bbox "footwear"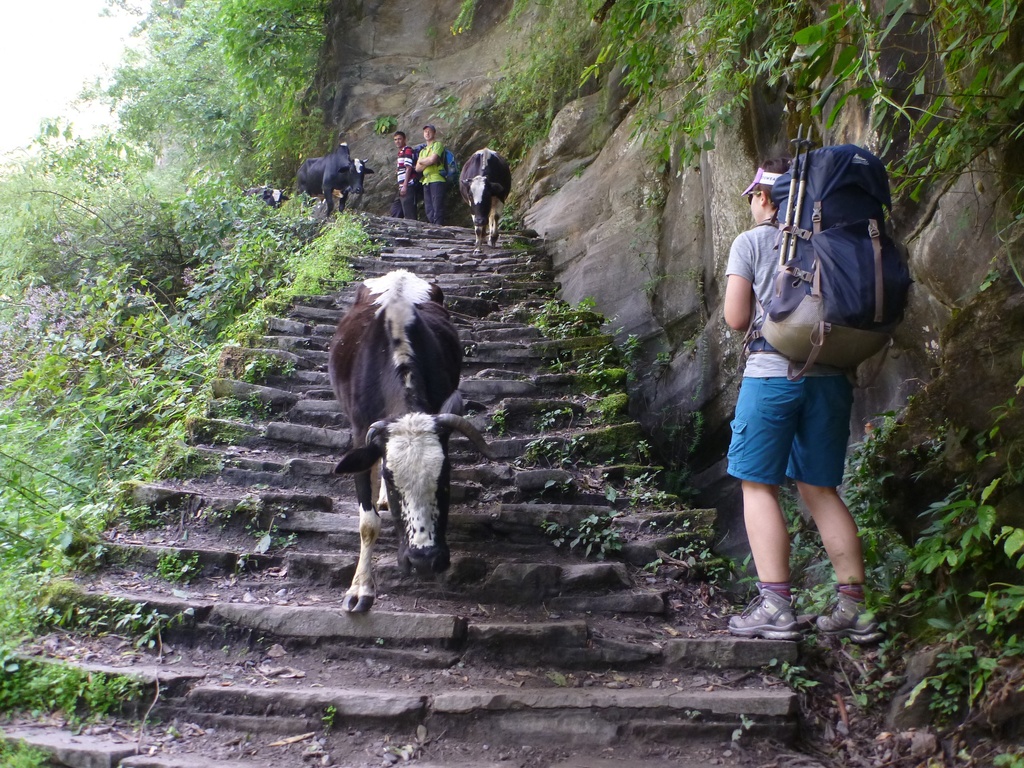
{"left": 728, "top": 579, "right": 801, "bottom": 640}
